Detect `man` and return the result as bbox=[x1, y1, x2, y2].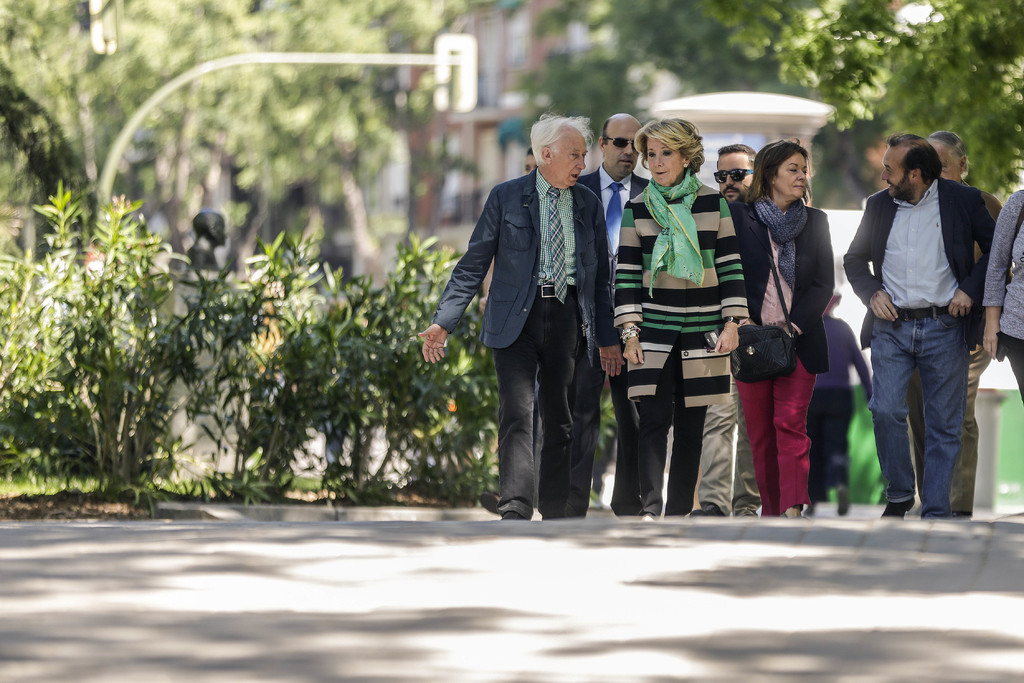
bbox=[912, 128, 1004, 515].
